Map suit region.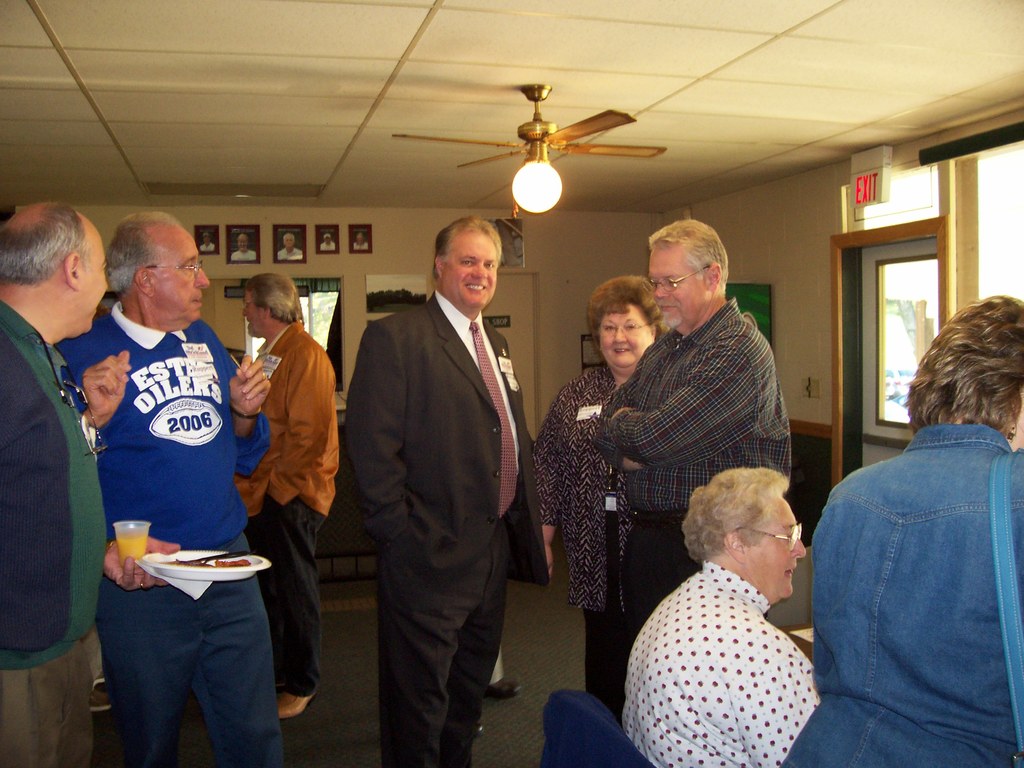
Mapped to <box>332,173,548,767</box>.
